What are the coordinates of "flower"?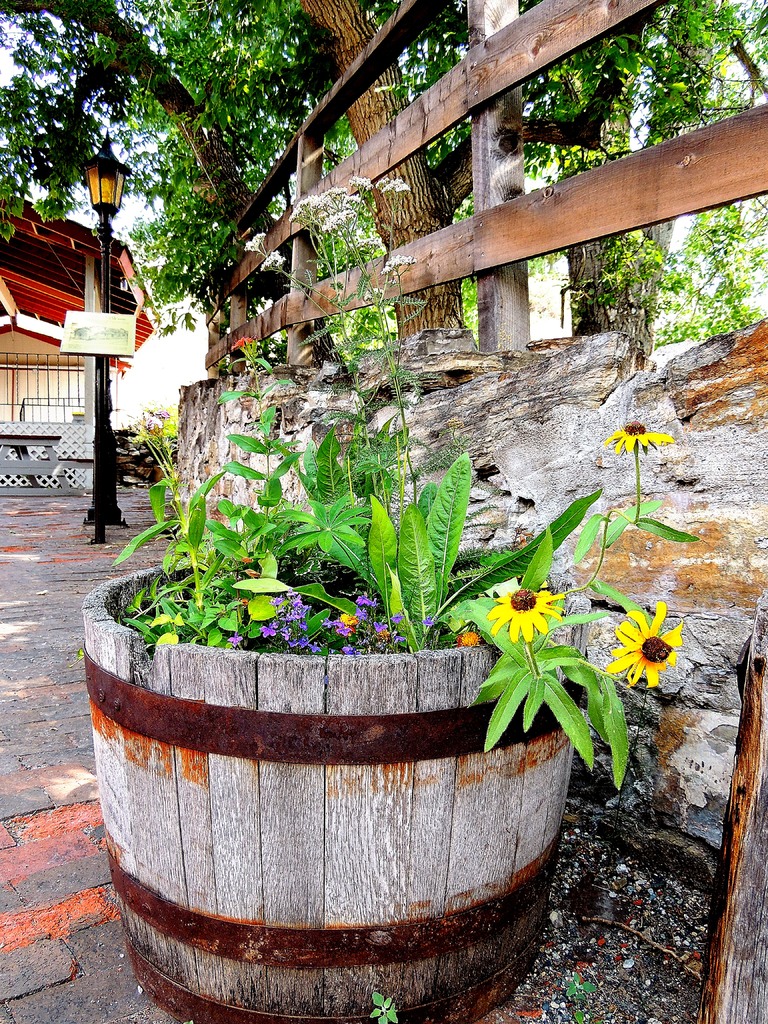
bbox(349, 175, 373, 191).
